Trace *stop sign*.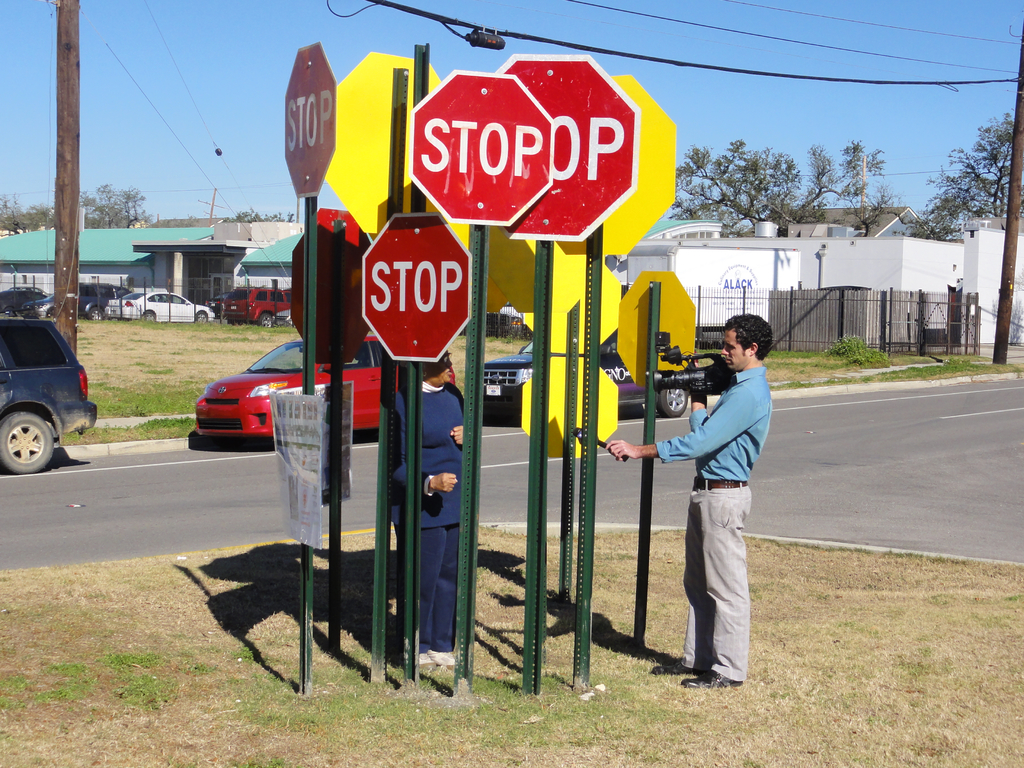
Traced to BBox(282, 40, 338, 198).
